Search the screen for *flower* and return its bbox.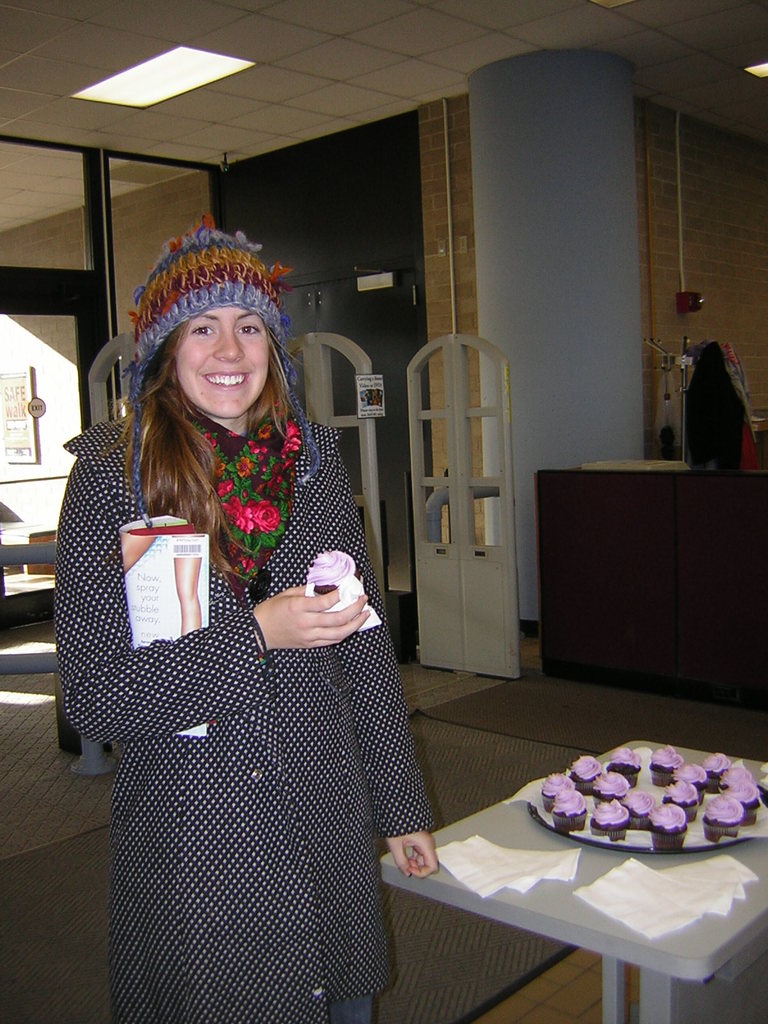
Found: locate(668, 760, 706, 787).
